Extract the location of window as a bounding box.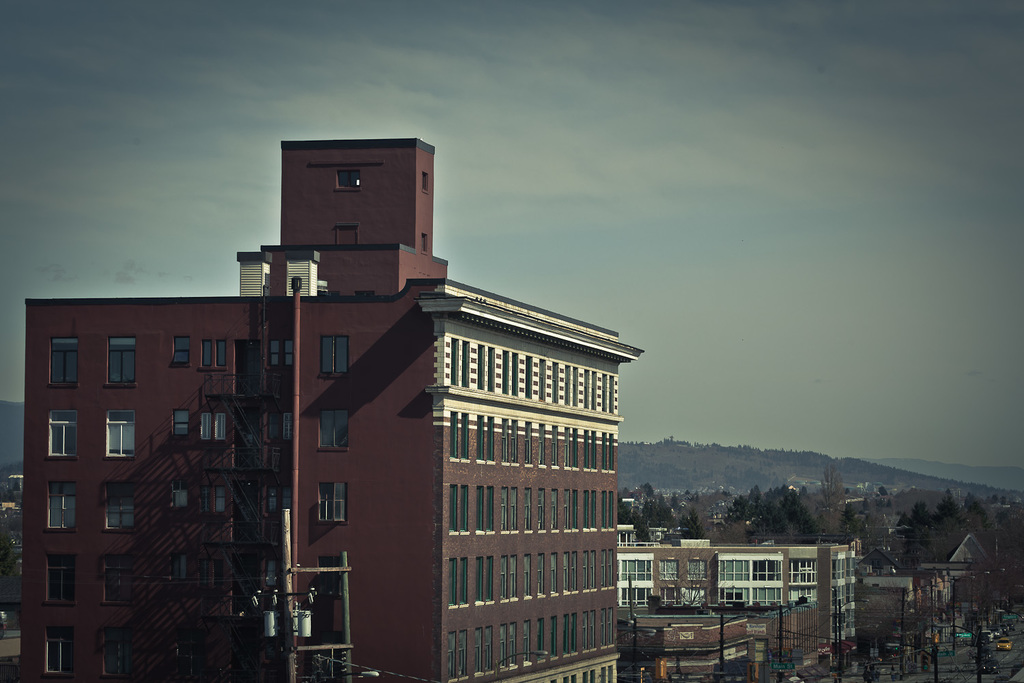
[left=262, top=562, right=286, bottom=593].
